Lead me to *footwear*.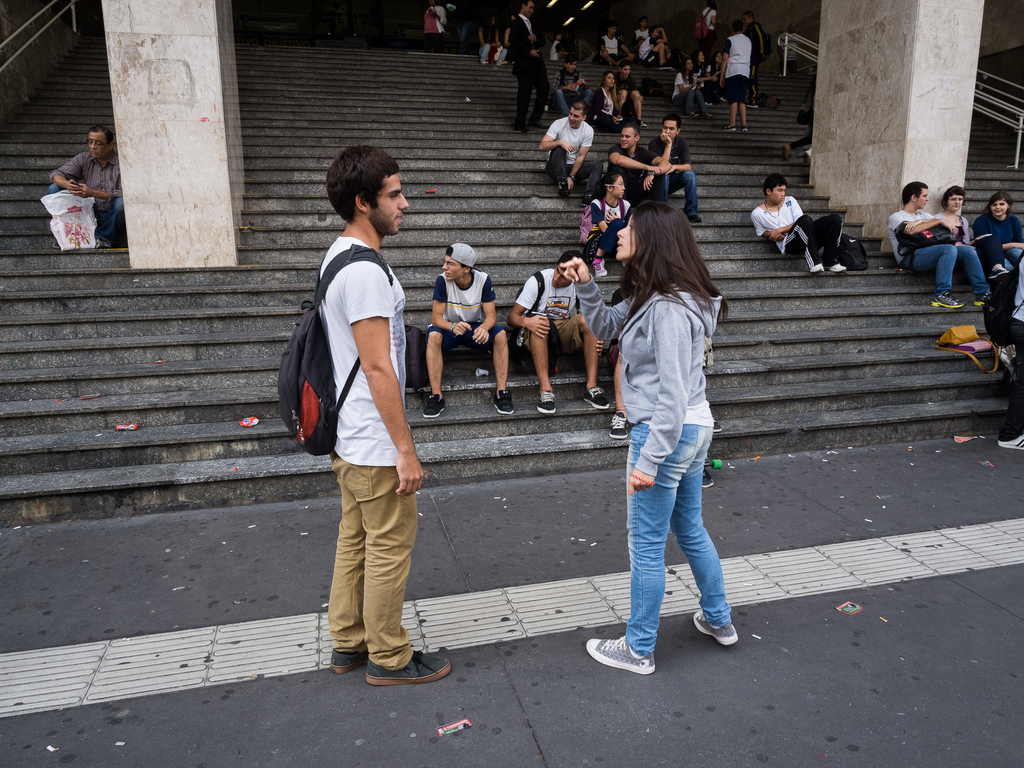
Lead to 995/433/1023/451.
